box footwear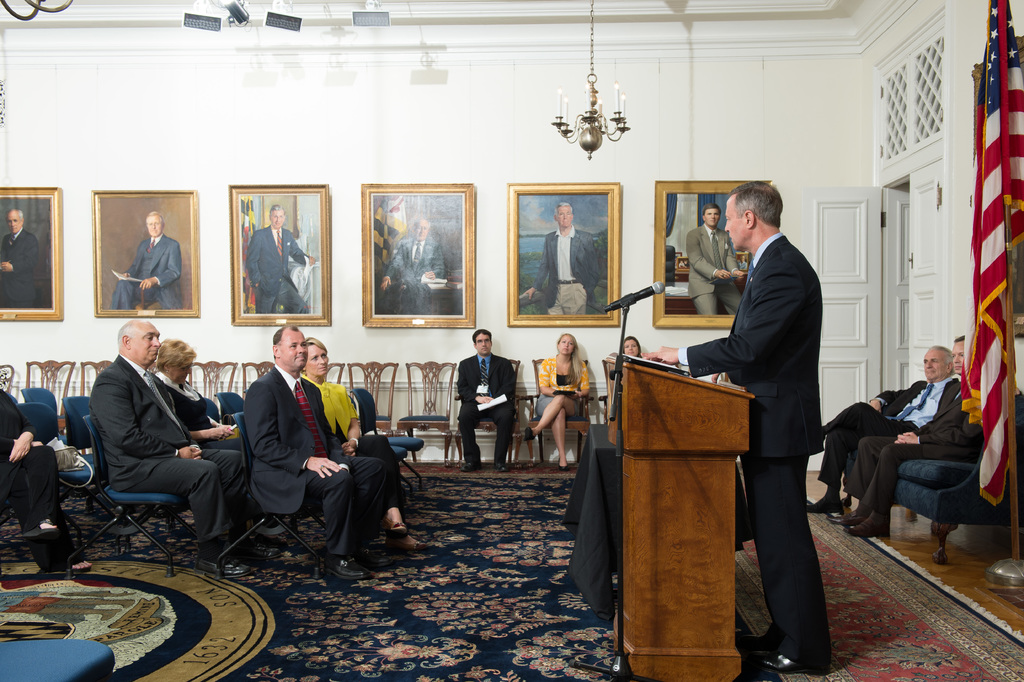
<box>838,501,889,538</box>
